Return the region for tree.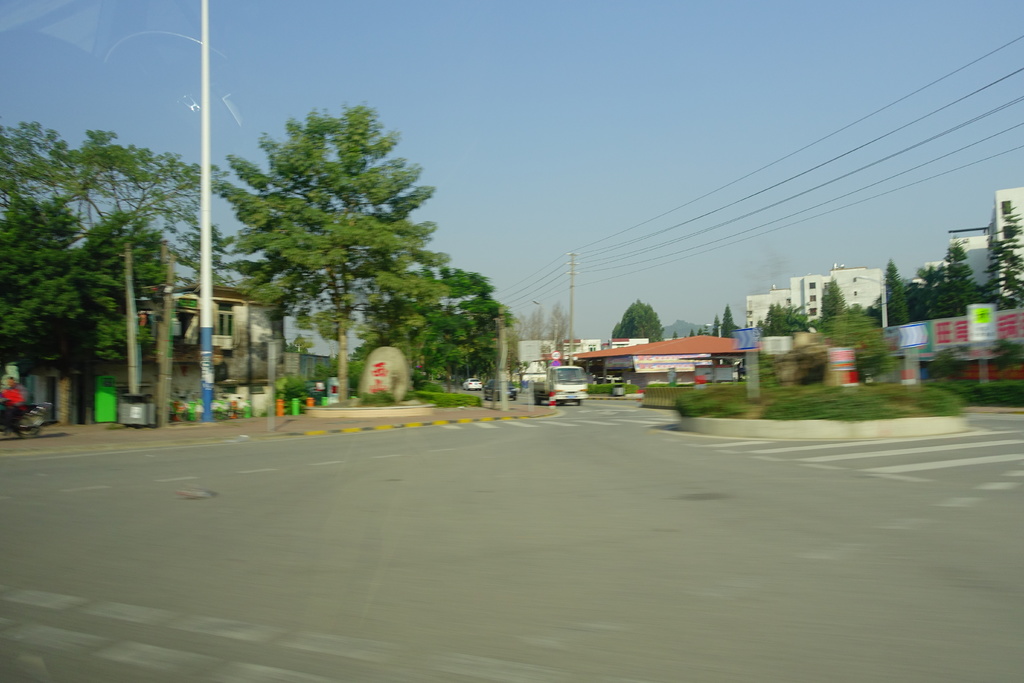
box(612, 298, 666, 343).
